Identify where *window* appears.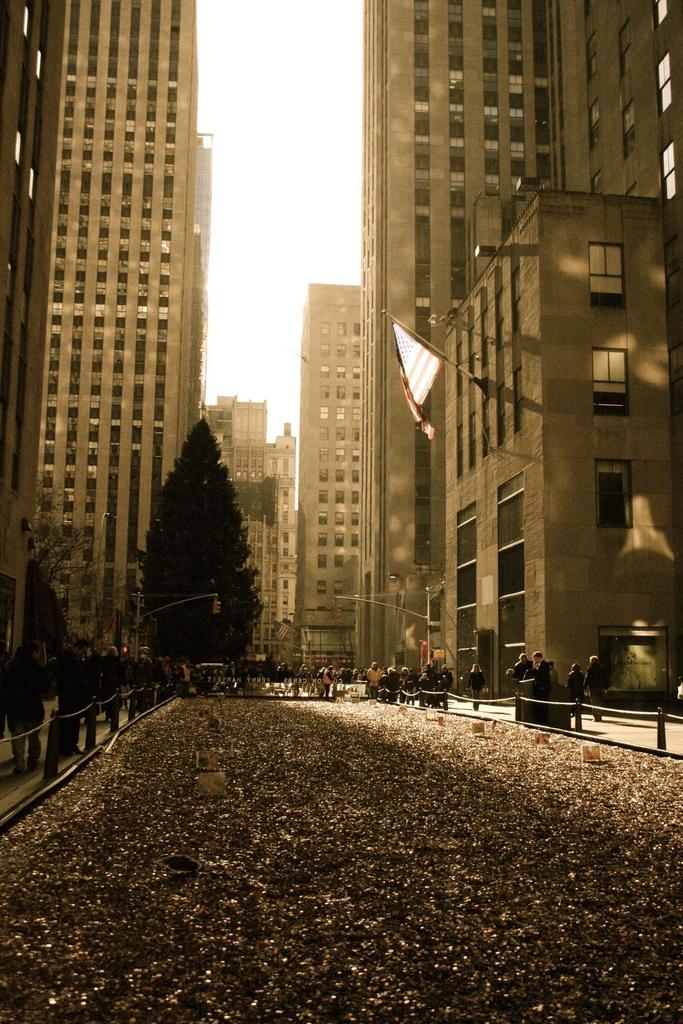
Appears at x1=593, y1=464, x2=636, y2=527.
